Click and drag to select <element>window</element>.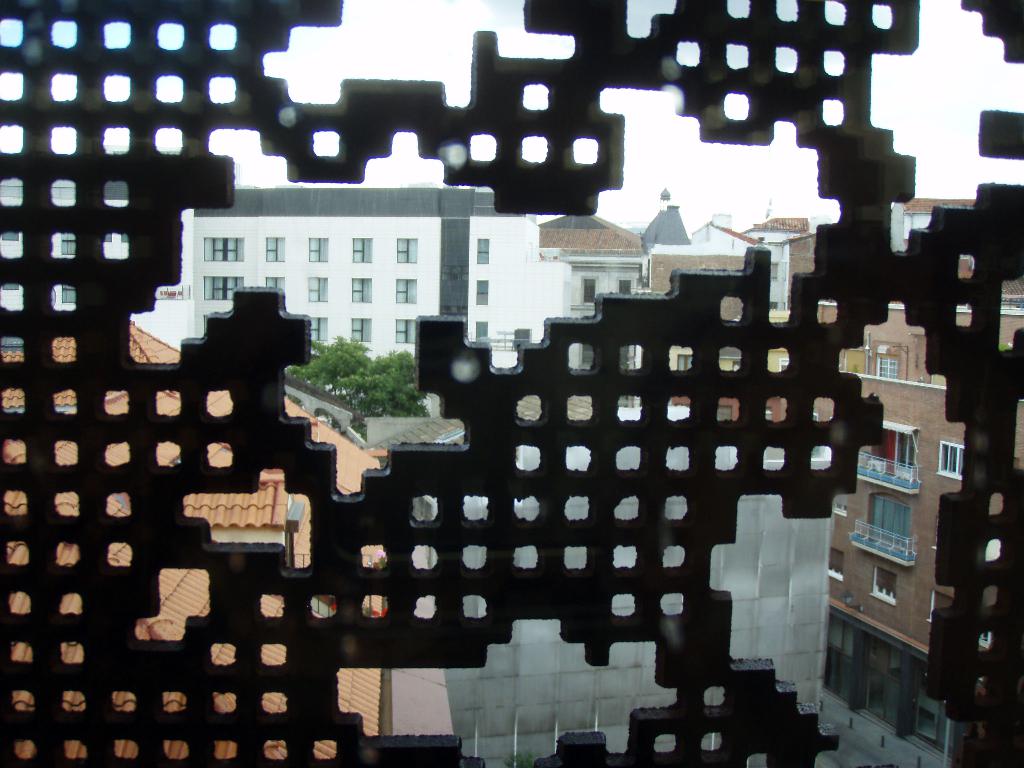
Selection: crop(395, 275, 417, 305).
